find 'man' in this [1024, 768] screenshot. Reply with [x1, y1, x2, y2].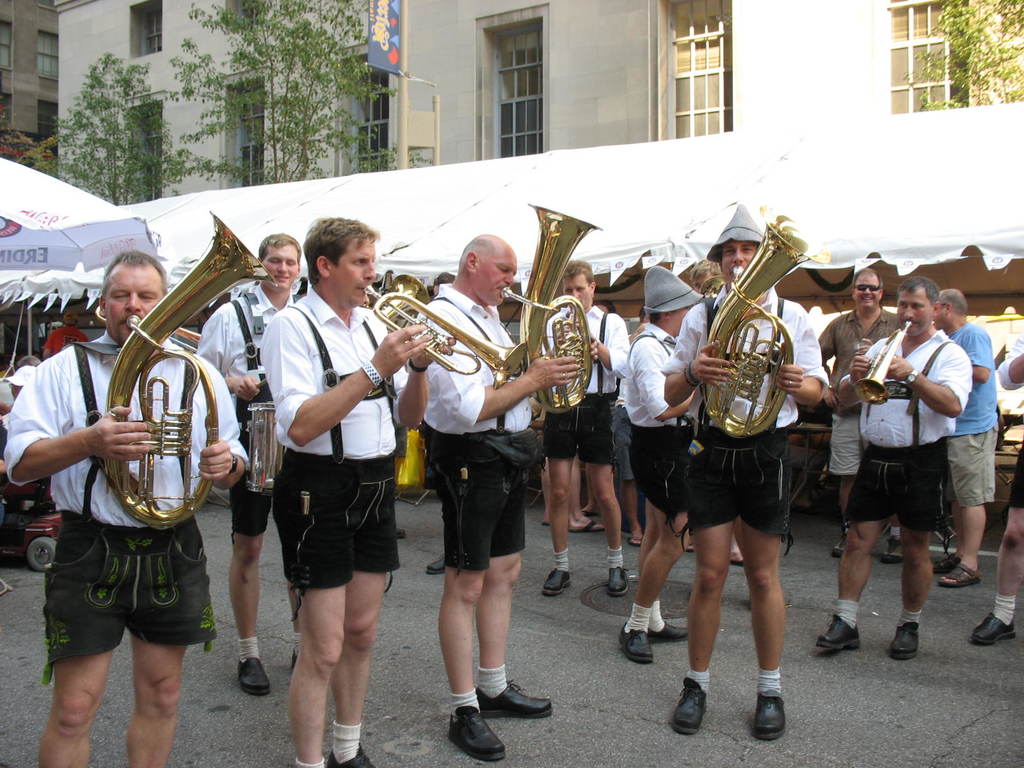
[408, 232, 580, 767].
